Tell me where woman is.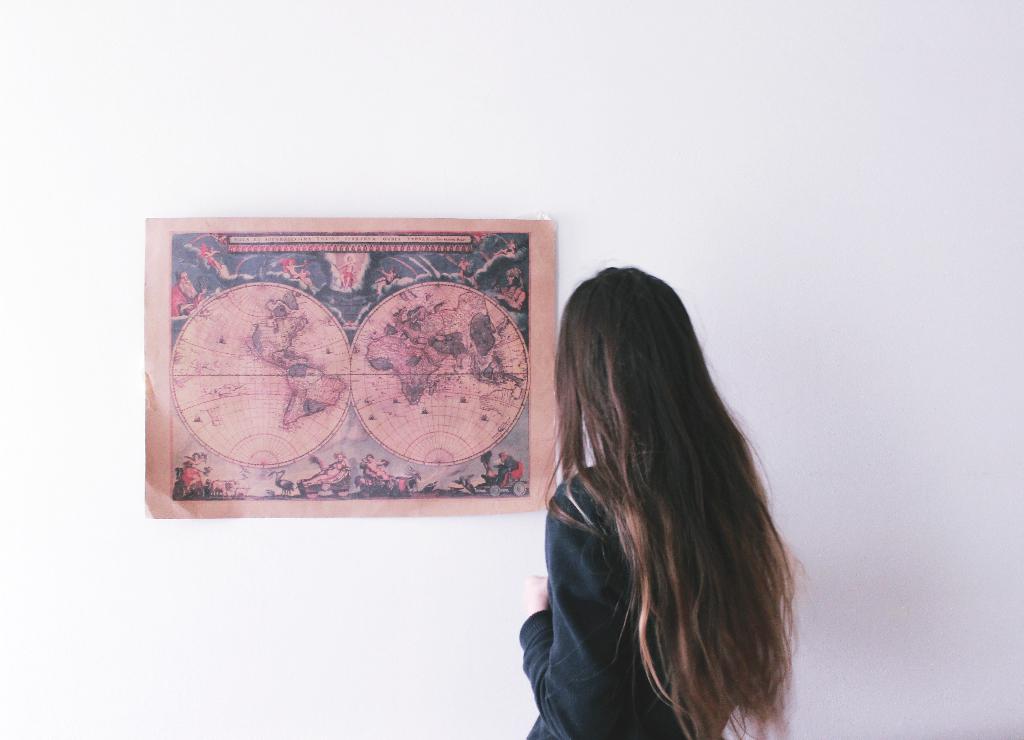
woman is at box(515, 259, 806, 739).
